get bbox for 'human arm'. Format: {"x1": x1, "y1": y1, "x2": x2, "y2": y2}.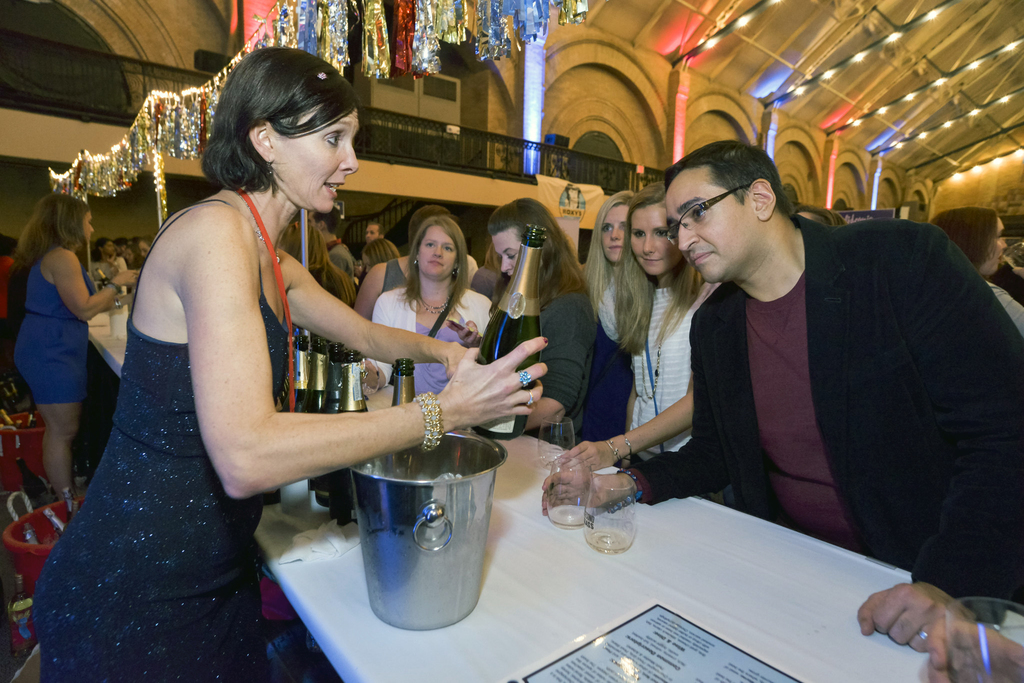
{"x1": 531, "y1": 365, "x2": 699, "y2": 469}.
